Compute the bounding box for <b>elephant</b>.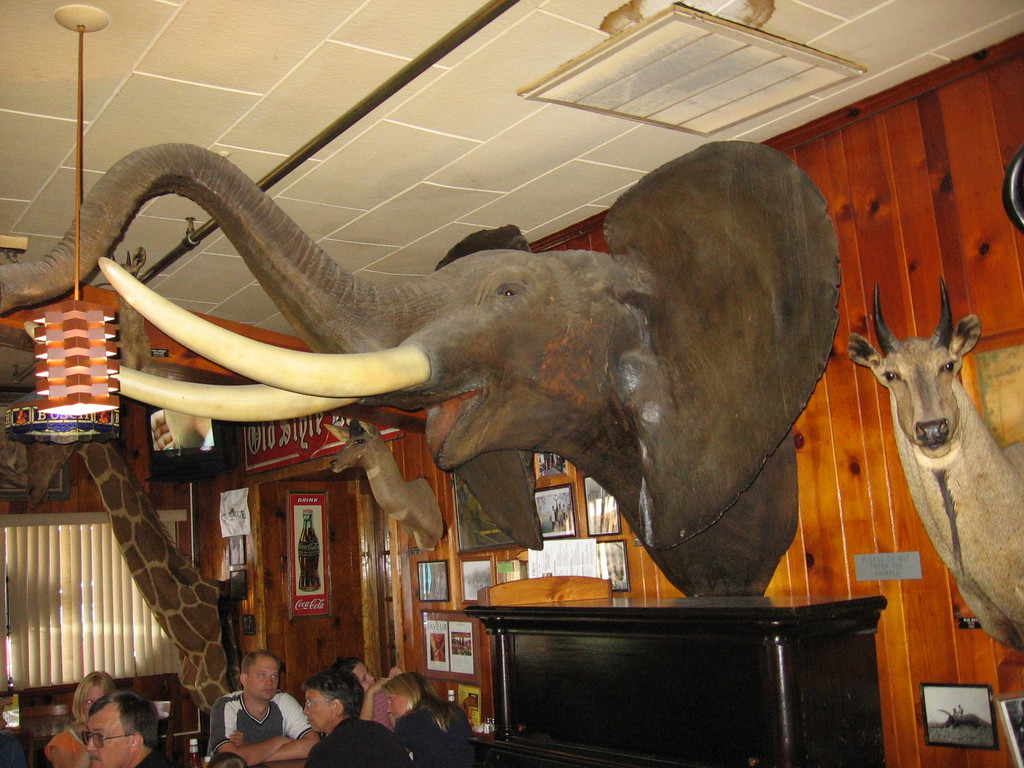
detection(0, 139, 839, 601).
